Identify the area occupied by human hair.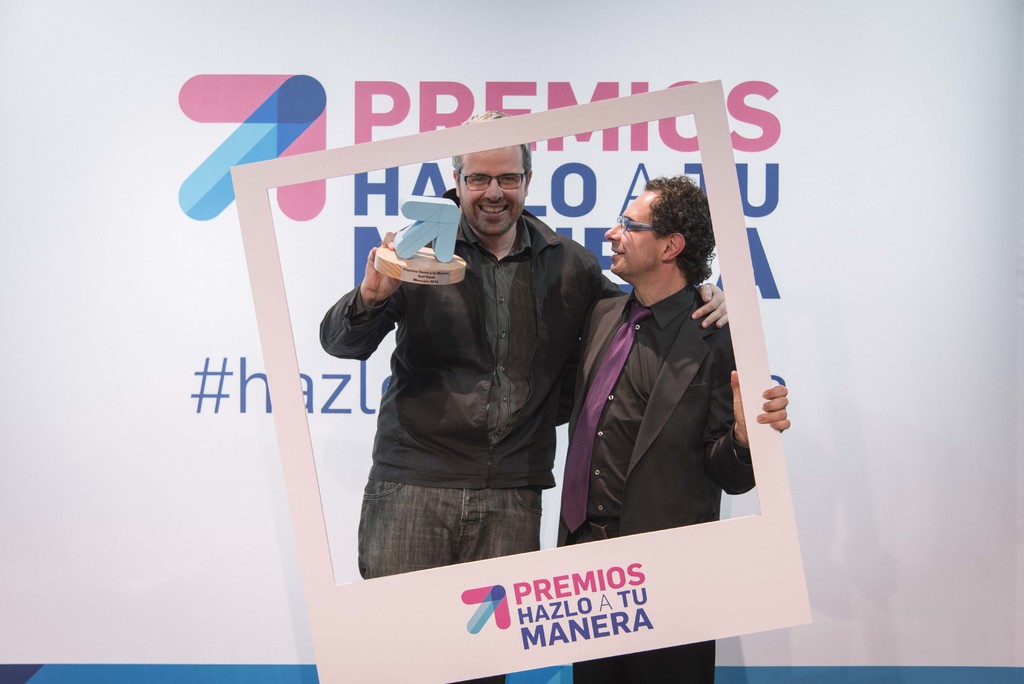
Area: detection(452, 100, 539, 175).
